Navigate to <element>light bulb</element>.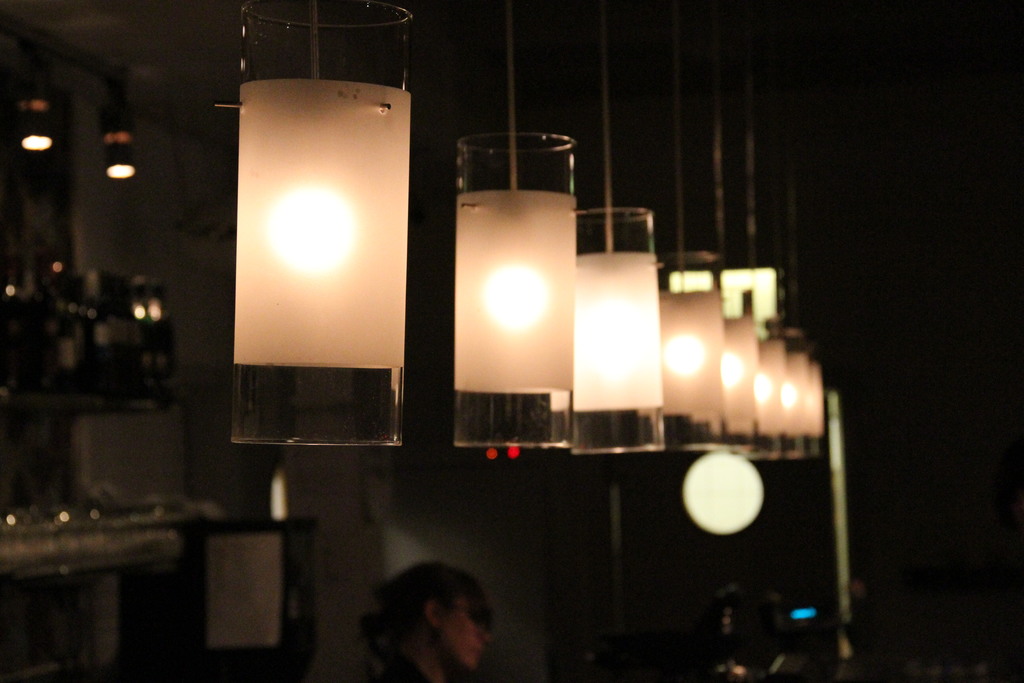
Navigation target: [x1=661, y1=328, x2=712, y2=382].
